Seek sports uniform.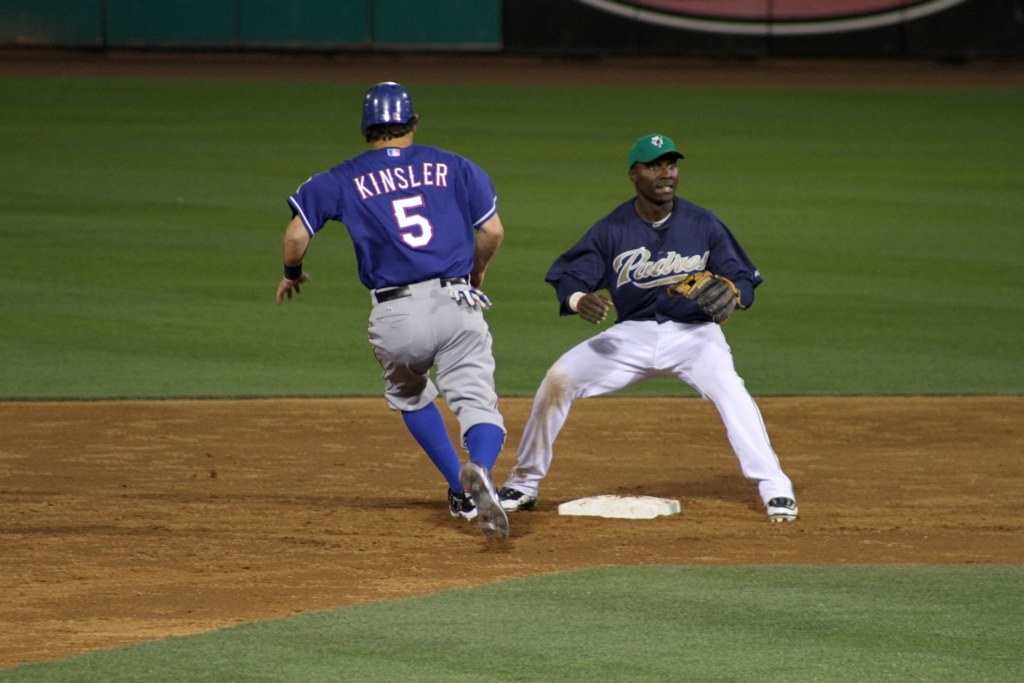
<bbox>280, 143, 505, 490</bbox>.
